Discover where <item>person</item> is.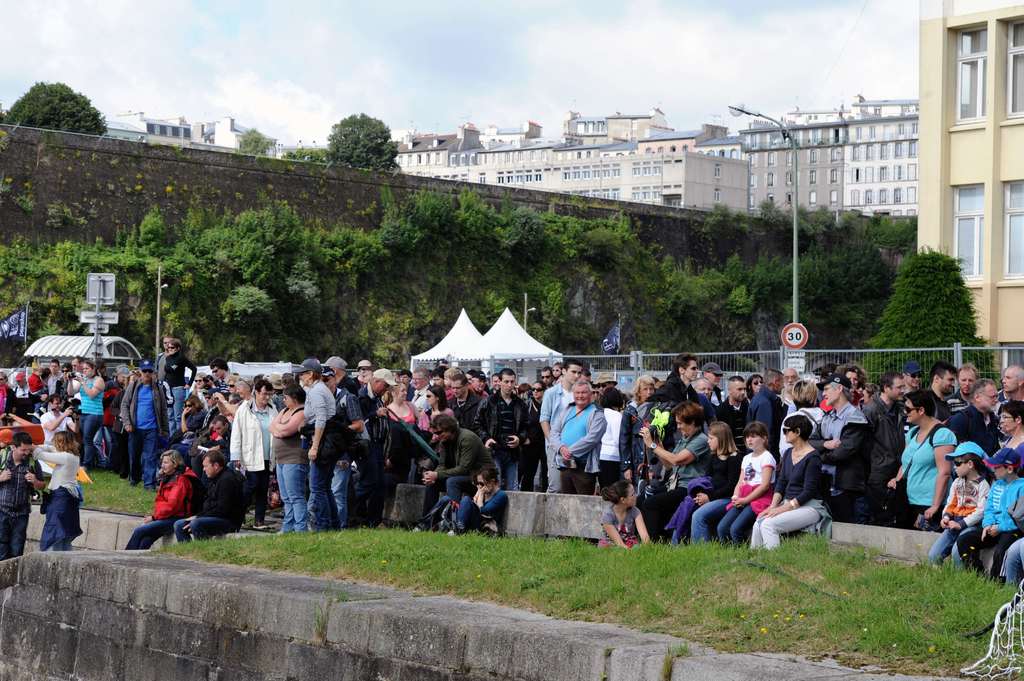
Discovered at 154, 332, 199, 431.
